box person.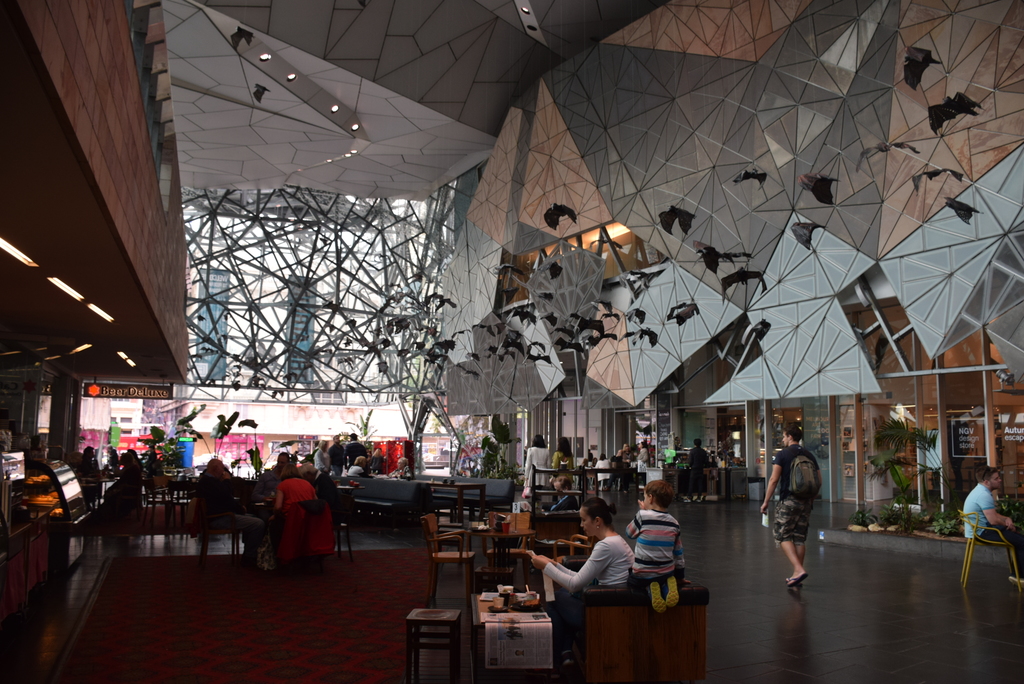
pyautogui.locateOnScreen(758, 424, 824, 585).
